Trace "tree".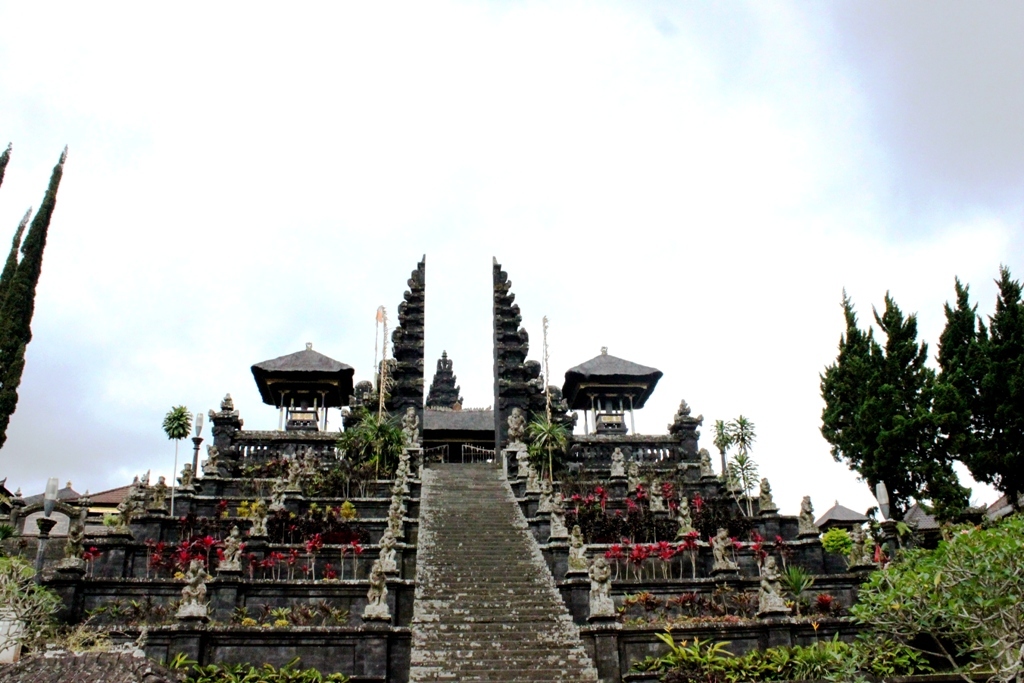
Traced to x1=0, y1=206, x2=31, y2=299.
